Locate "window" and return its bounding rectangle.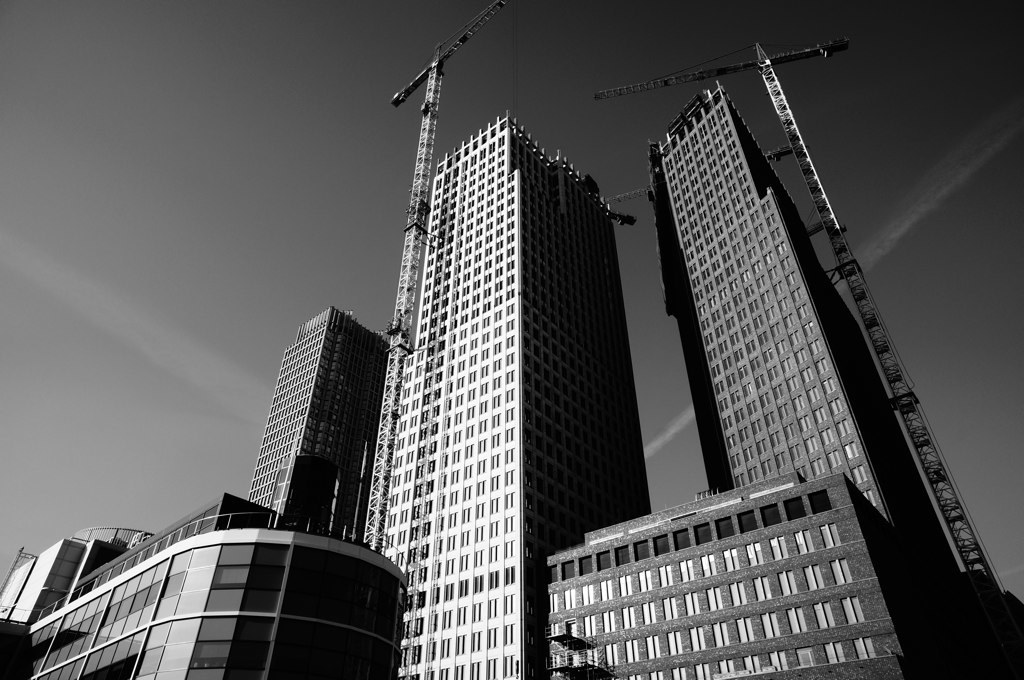
select_region(694, 662, 712, 679).
